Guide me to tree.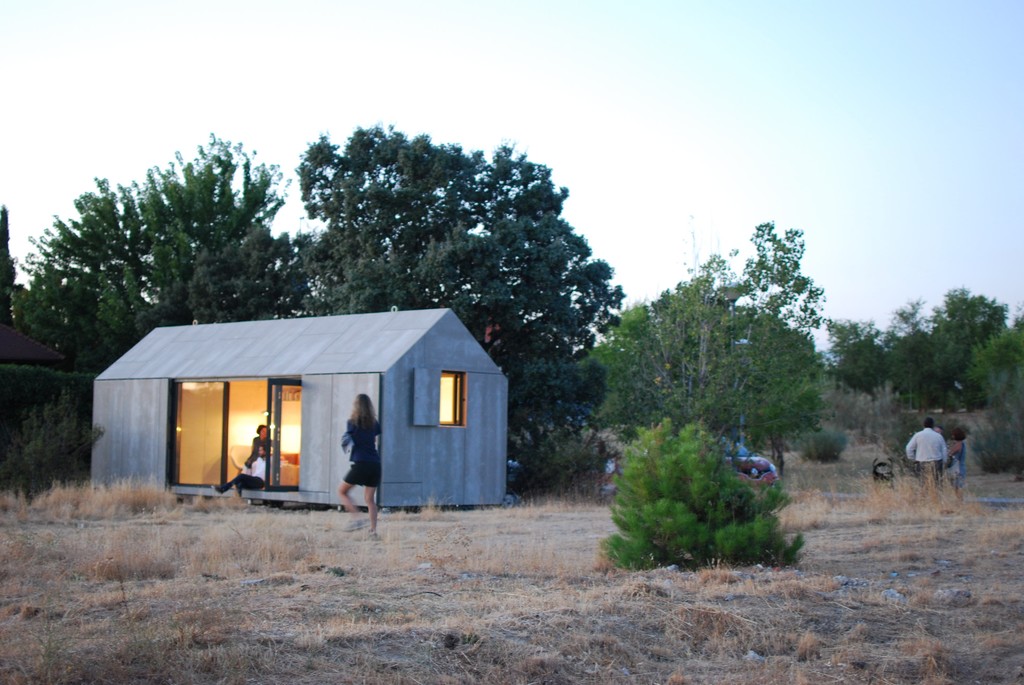
Guidance: box(294, 126, 628, 497).
